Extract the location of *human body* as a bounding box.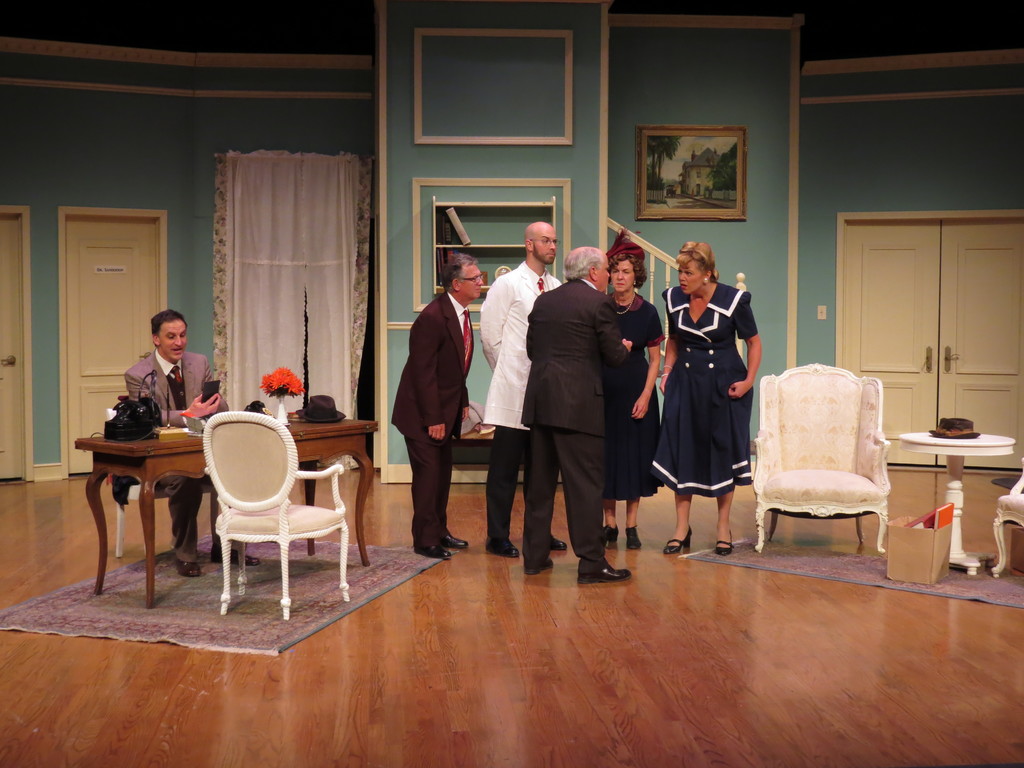
Rect(605, 252, 664, 550).
